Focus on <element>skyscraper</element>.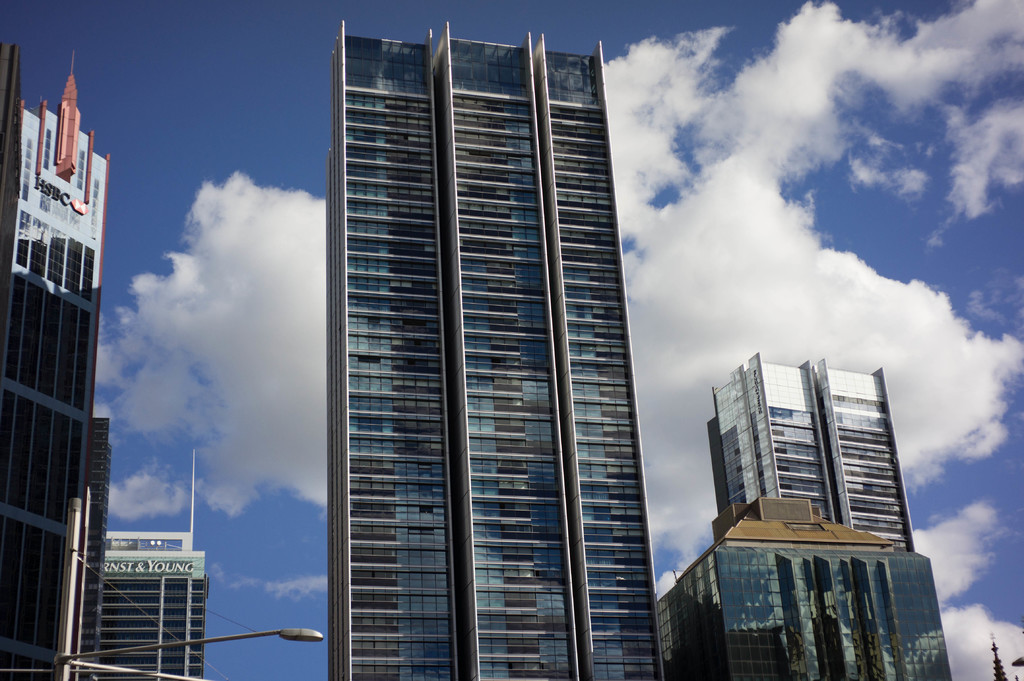
Focused at select_region(0, 40, 113, 680).
